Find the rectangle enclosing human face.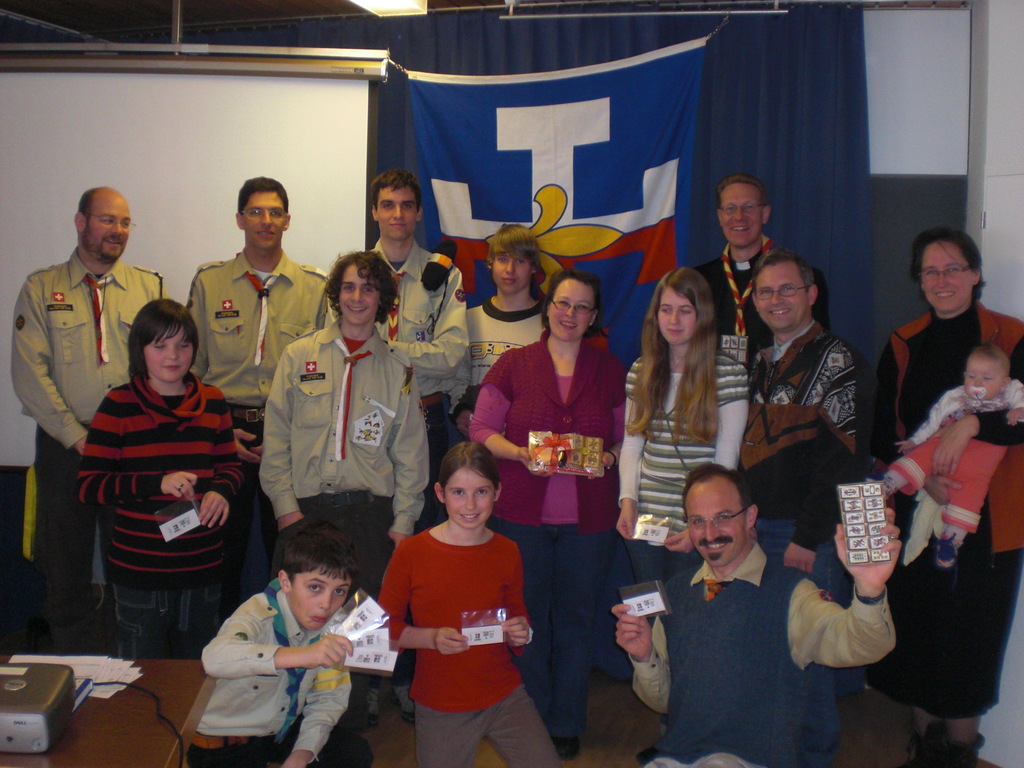
region(340, 265, 382, 324).
